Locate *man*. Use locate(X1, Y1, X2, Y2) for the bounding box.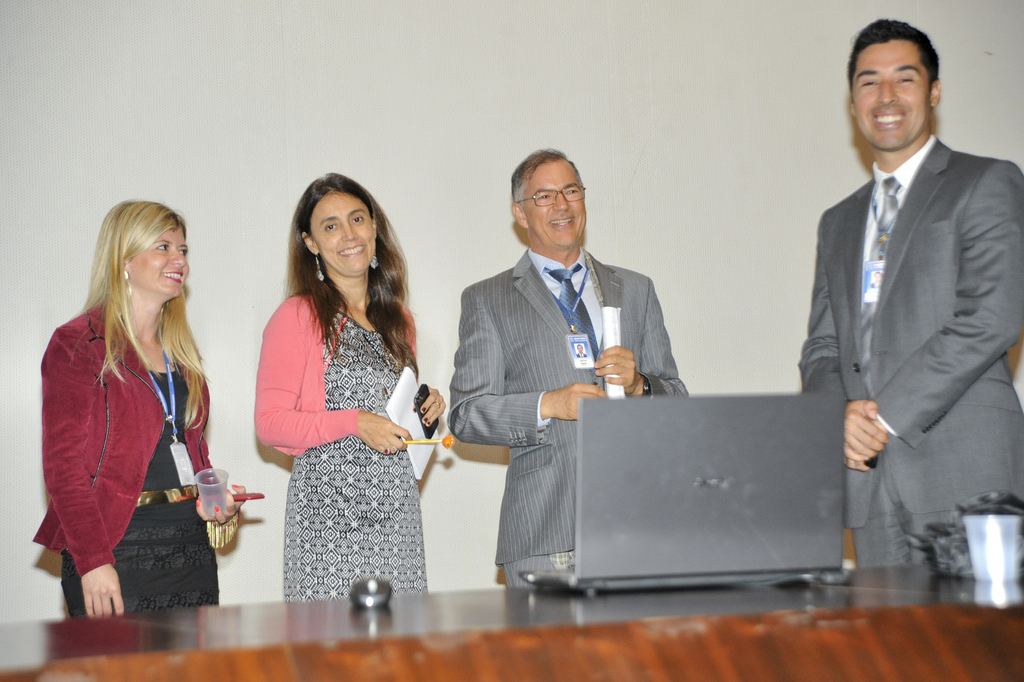
locate(446, 136, 714, 593).
